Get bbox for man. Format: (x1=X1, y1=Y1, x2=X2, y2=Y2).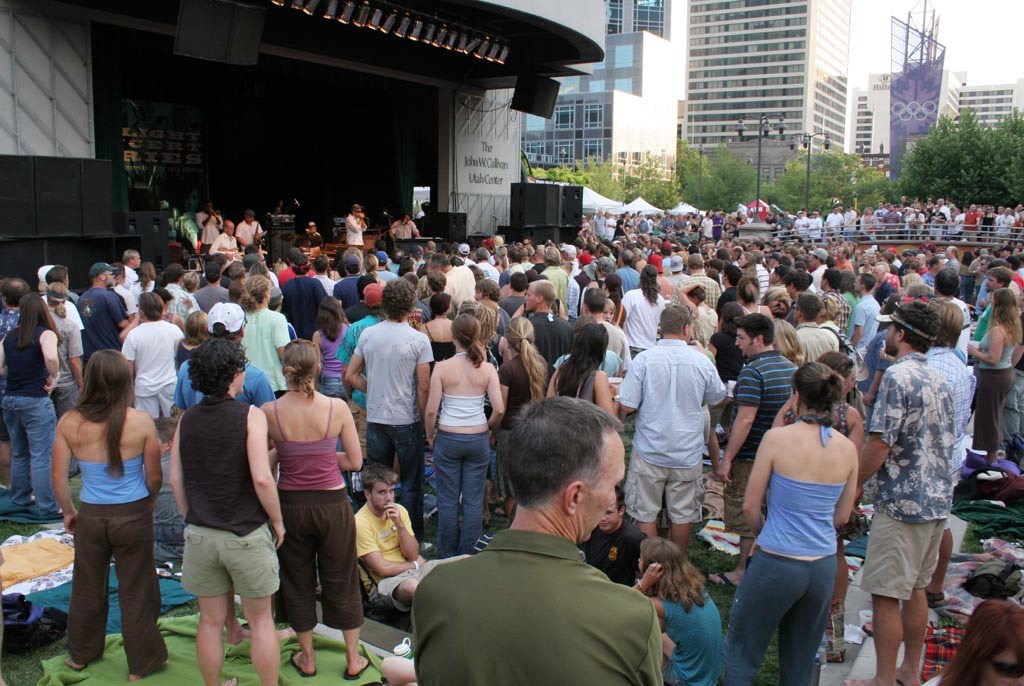
(x1=436, y1=341, x2=667, y2=684).
